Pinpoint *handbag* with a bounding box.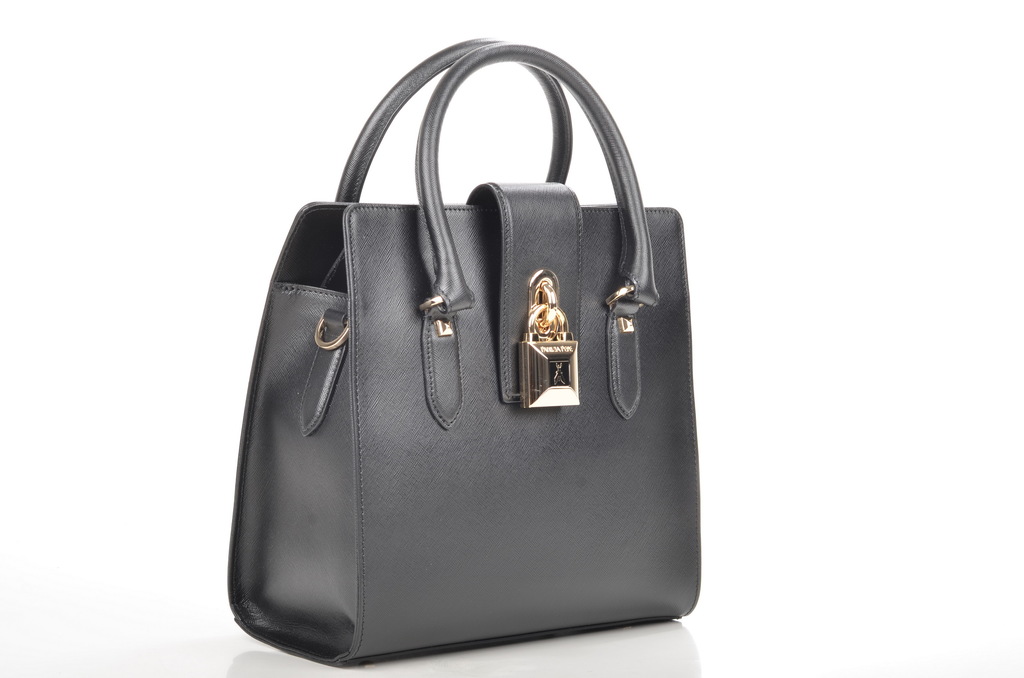
225/37/702/667.
